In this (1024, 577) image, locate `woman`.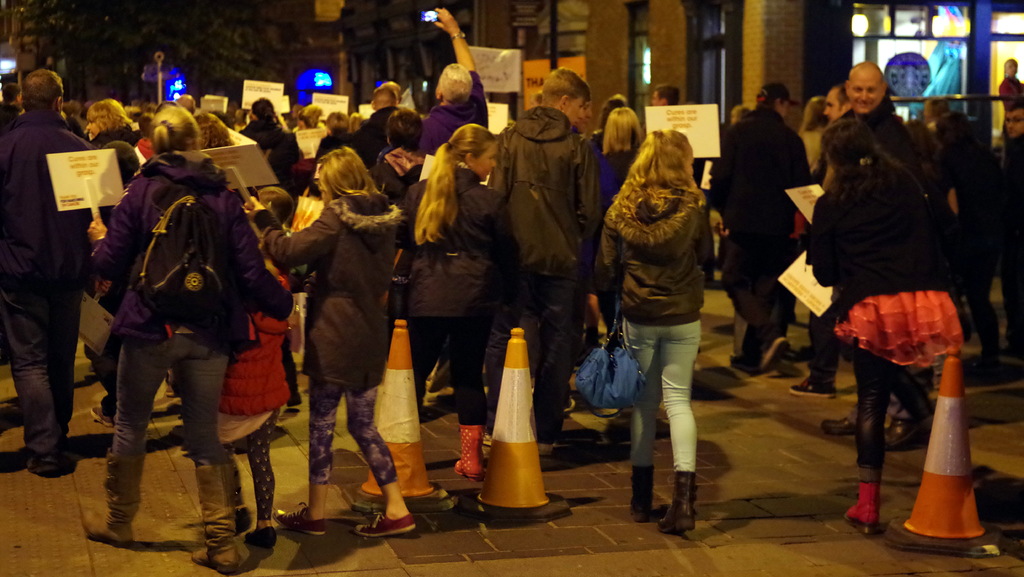
Bounding box: bbox(806, 121, 966, 536).
